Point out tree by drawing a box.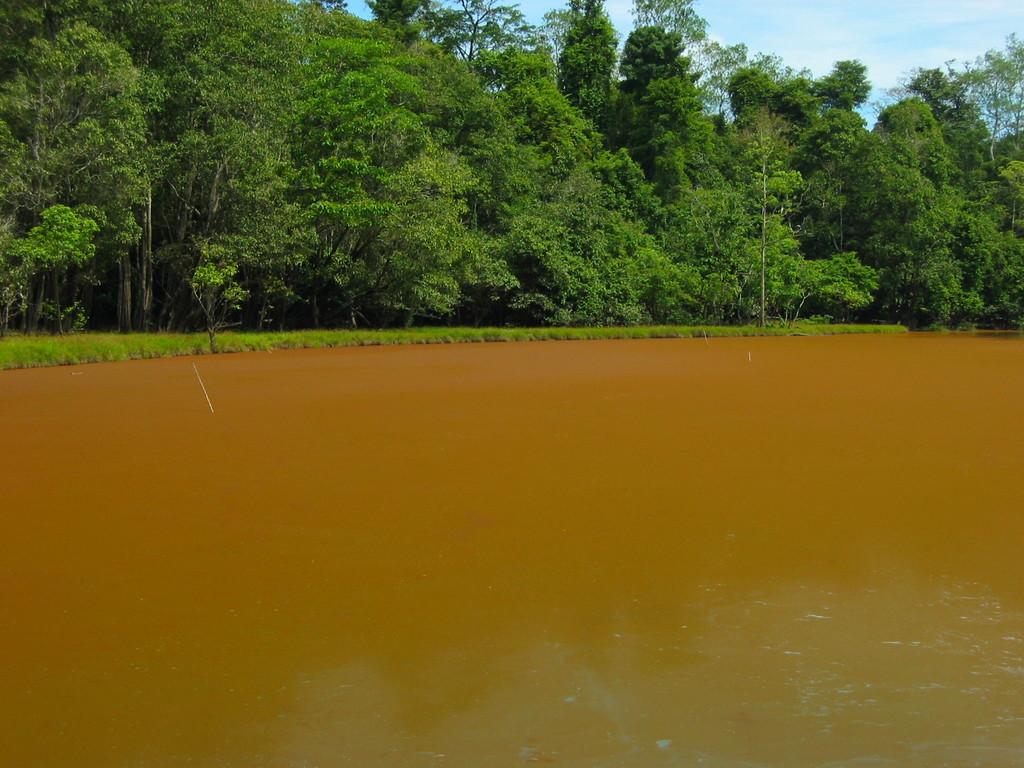
[96, 0, 291, 336].
